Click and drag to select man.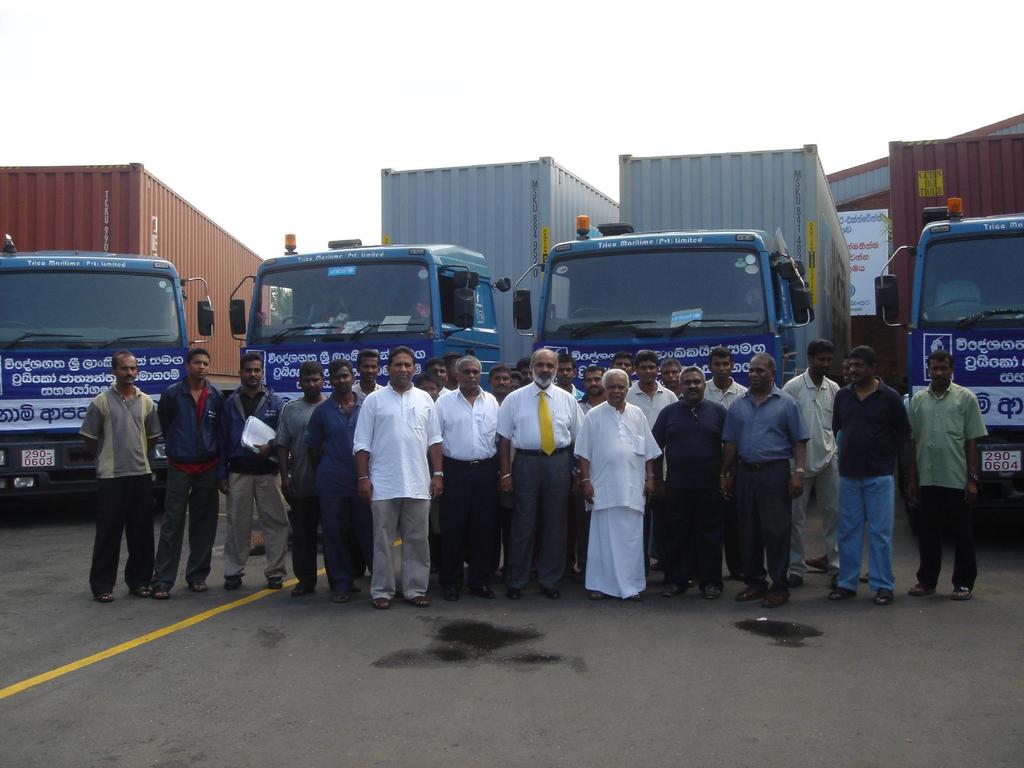
Selection: region(512, 366, 521, 387).
